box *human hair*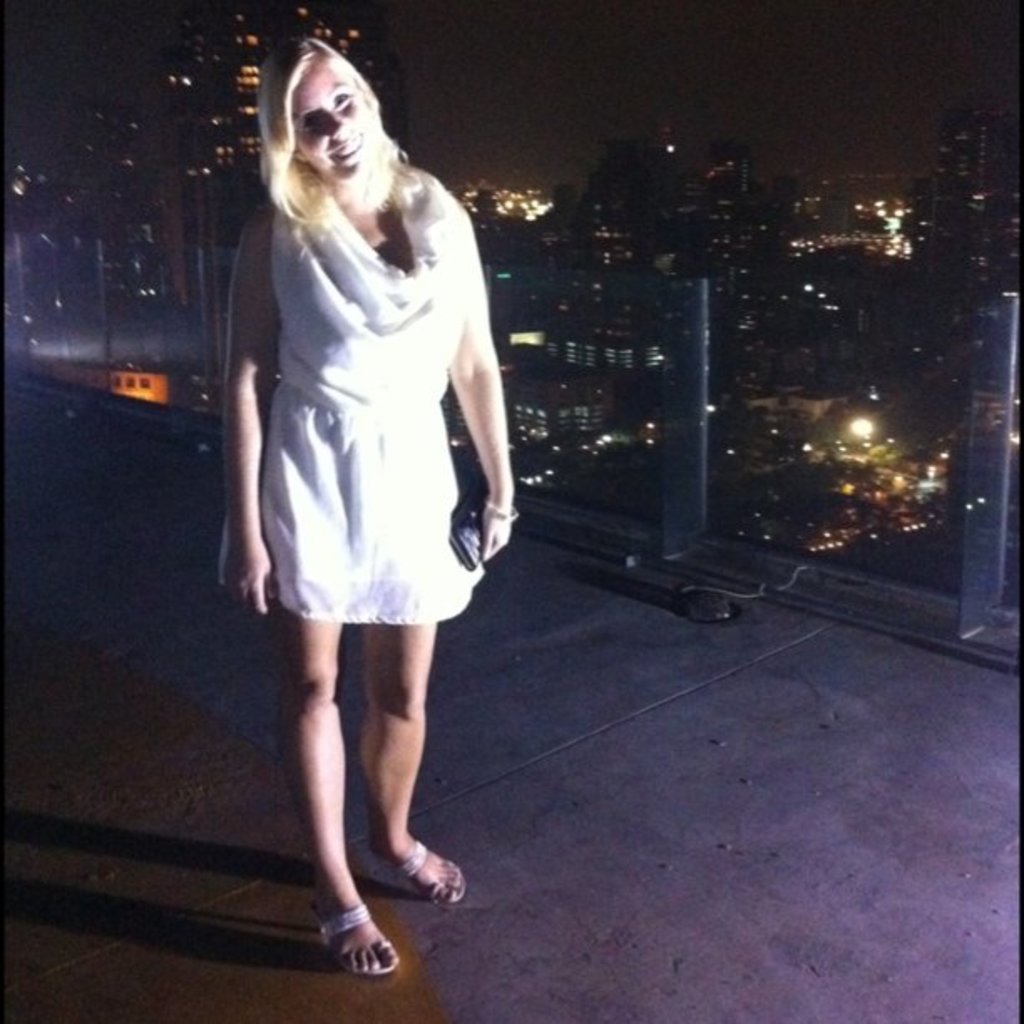
box(248, 30, 412, 259)
